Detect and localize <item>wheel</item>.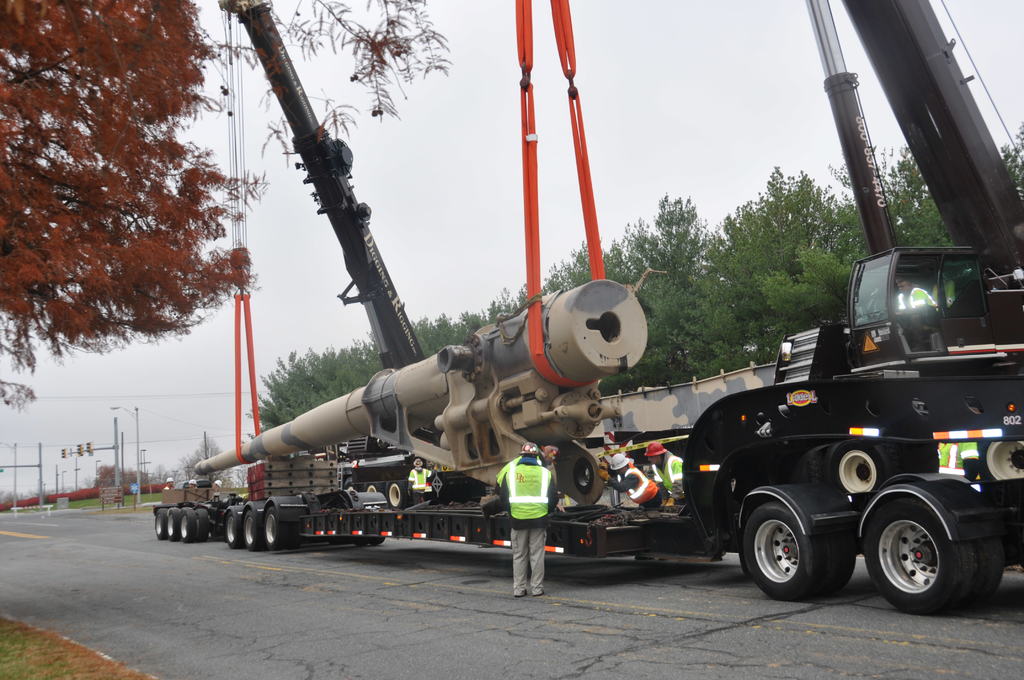
Localized at crop(244, 510, 265, 551).
